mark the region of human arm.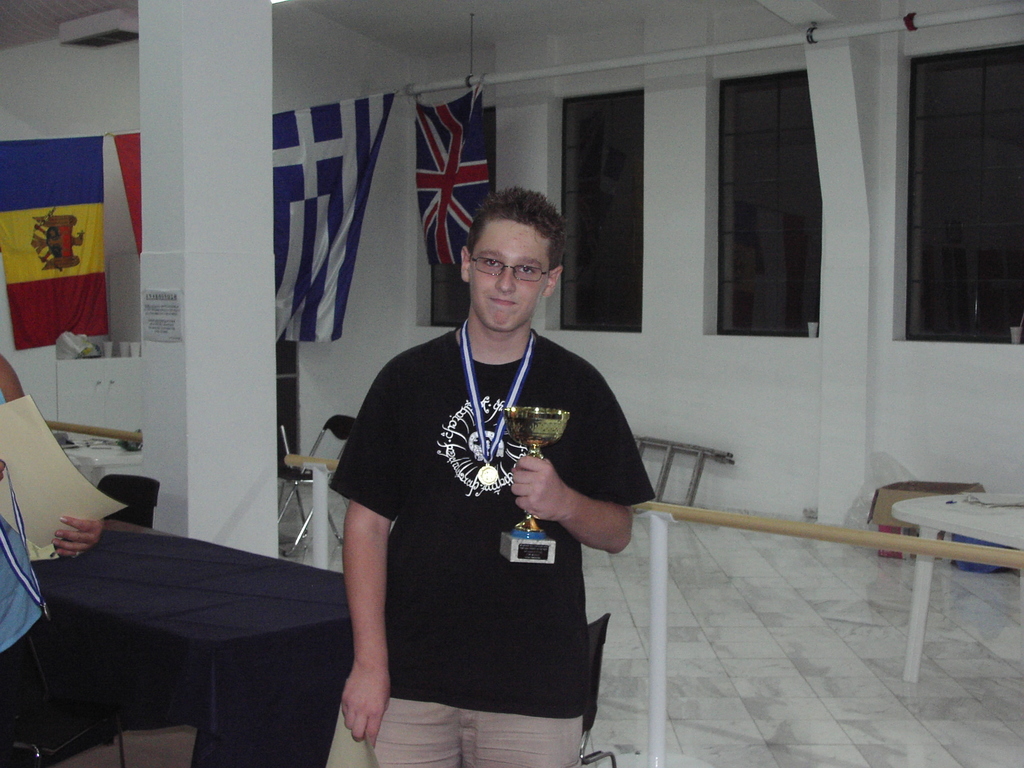
Region: crop(507, 356, 639, 556).
